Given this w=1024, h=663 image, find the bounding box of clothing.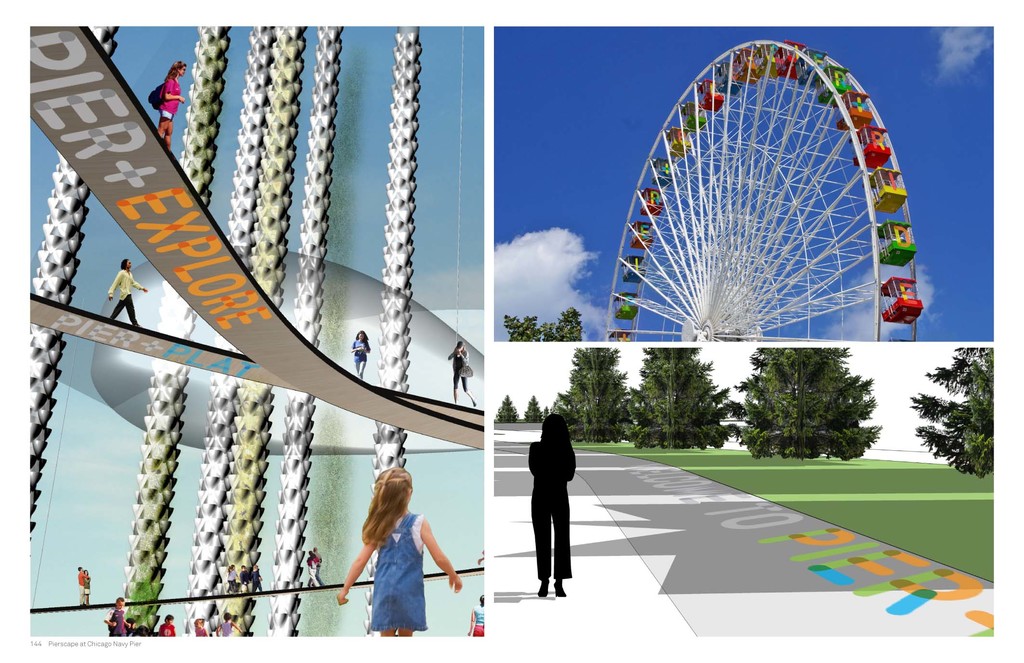
[124,625,132,636].
